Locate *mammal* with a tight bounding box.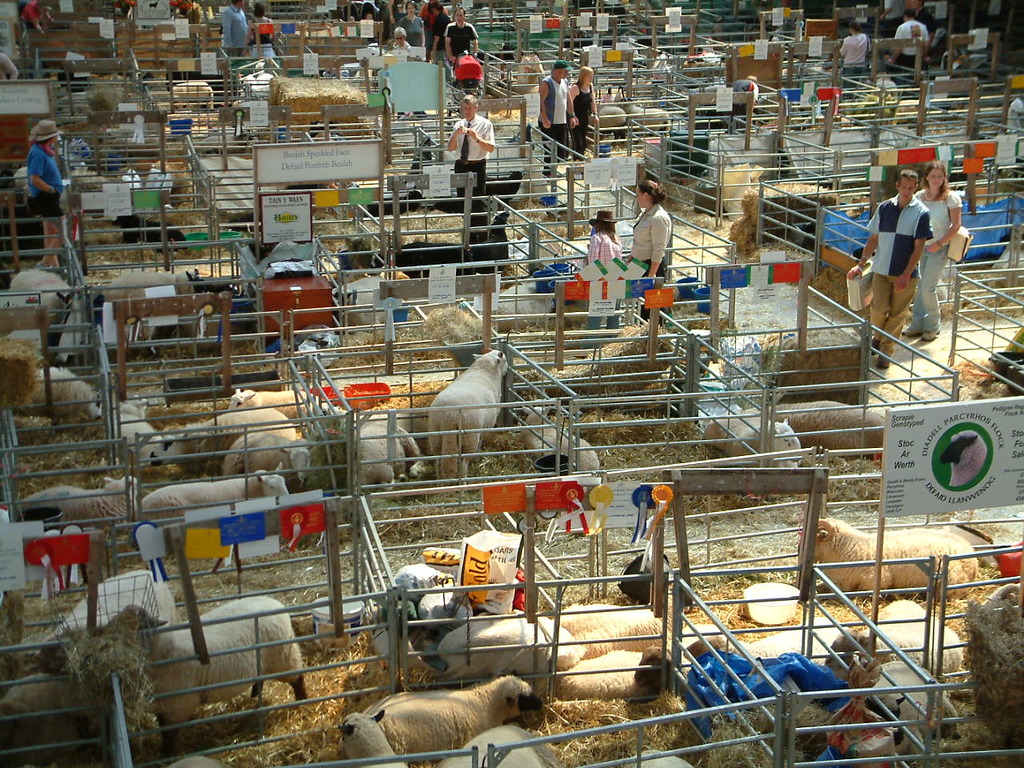
x1=142, y1=475, x2=297, y2=572.
